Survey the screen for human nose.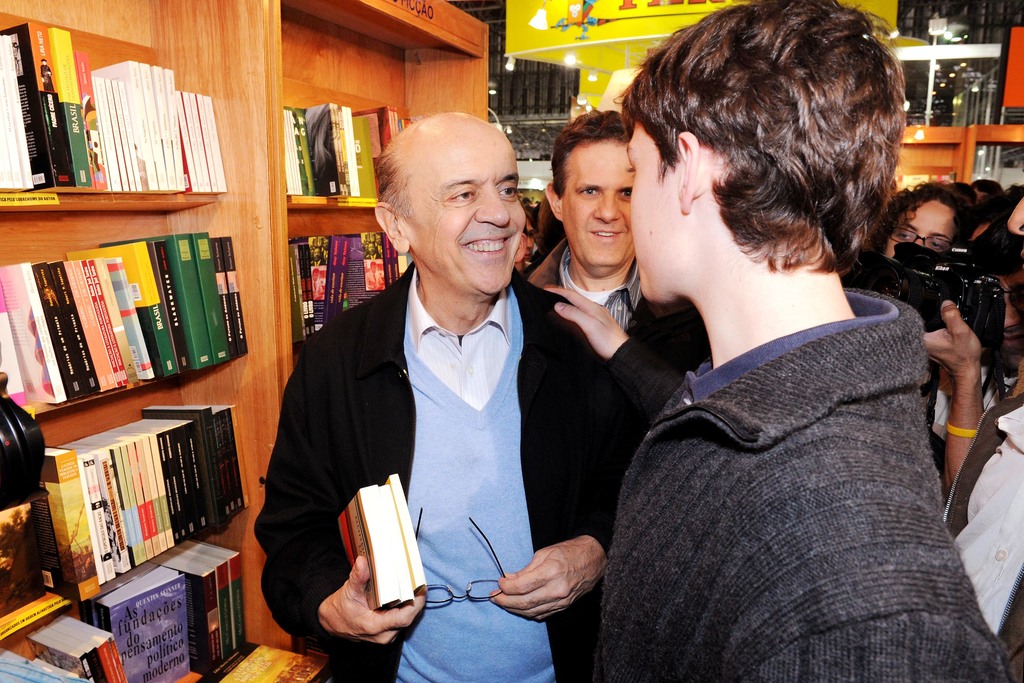
Survey found: [left=589, top=189, right=622, bottom=225].
